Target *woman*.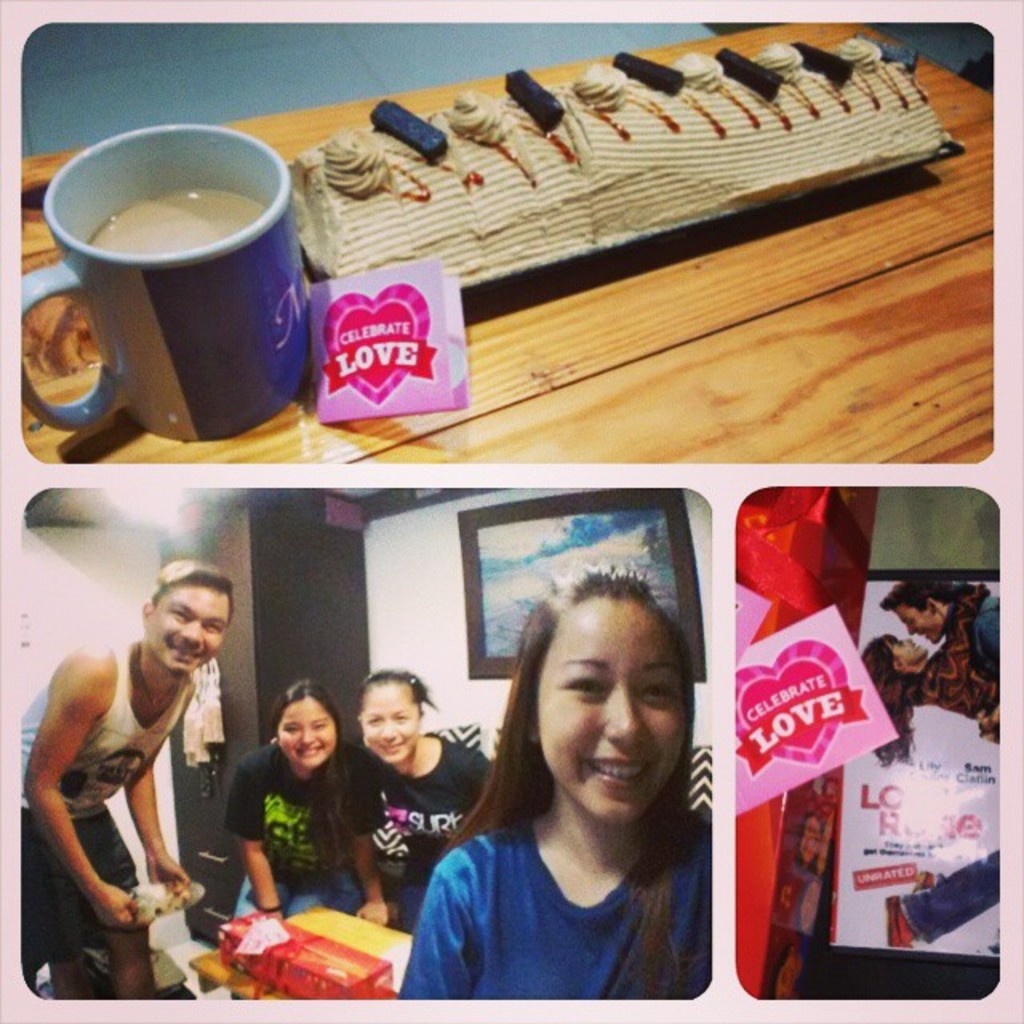
Target region: detection(395, 563, 718, 1005).
